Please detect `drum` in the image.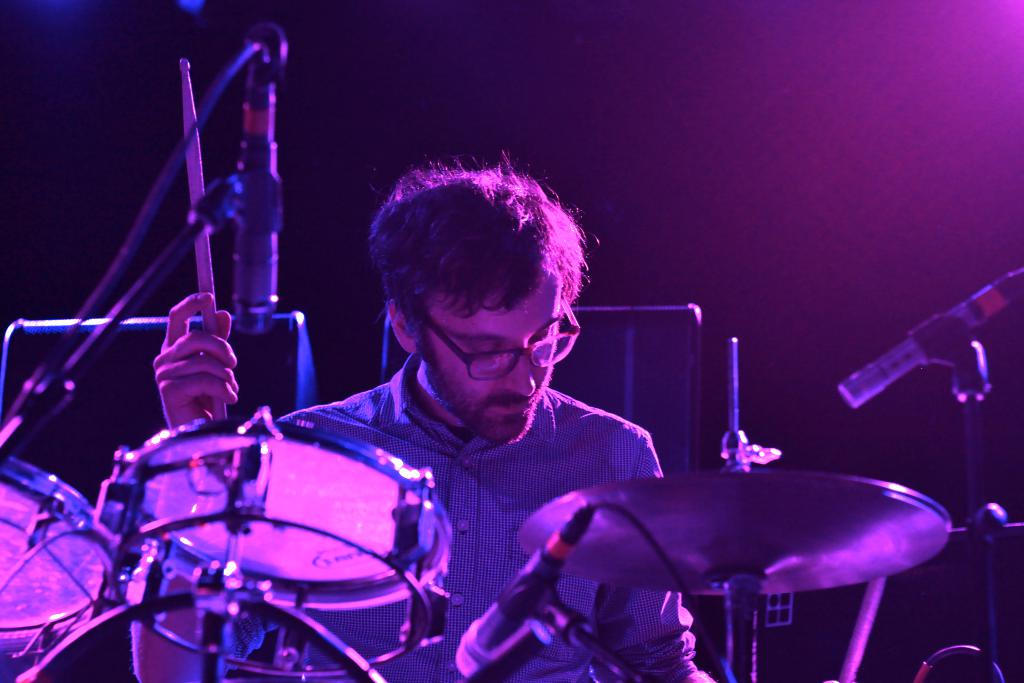
<bbox>0, 448, 125, 657</bbox>.
